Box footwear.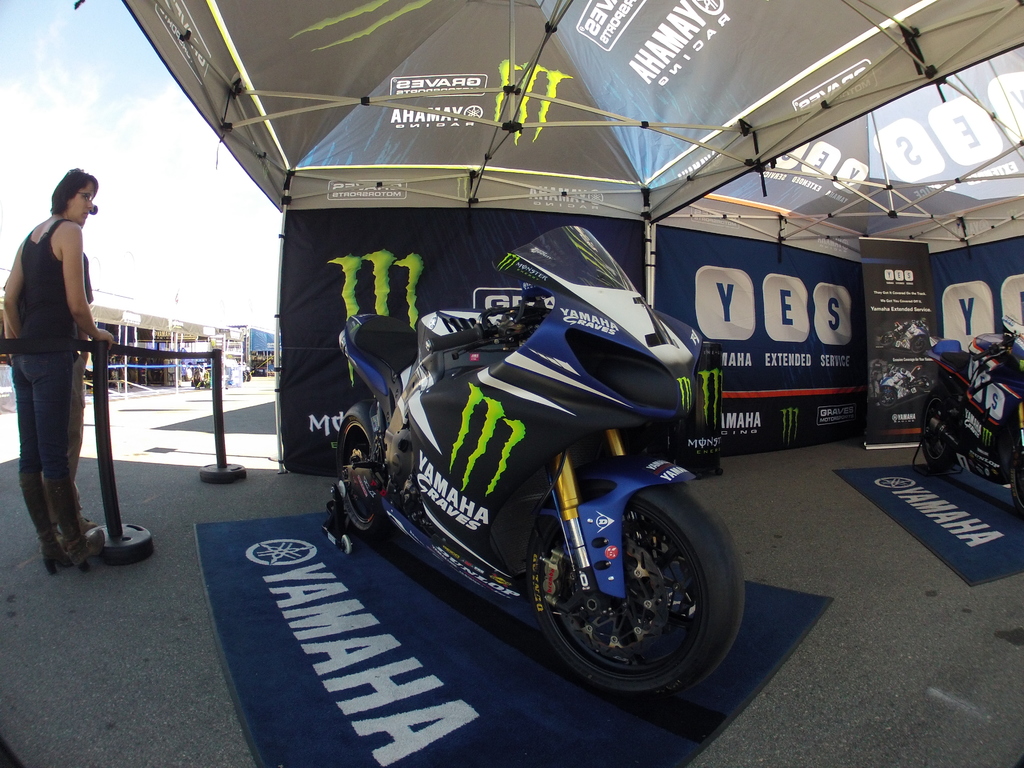
(x1=70, y1=523, x2=110, y2=574).
